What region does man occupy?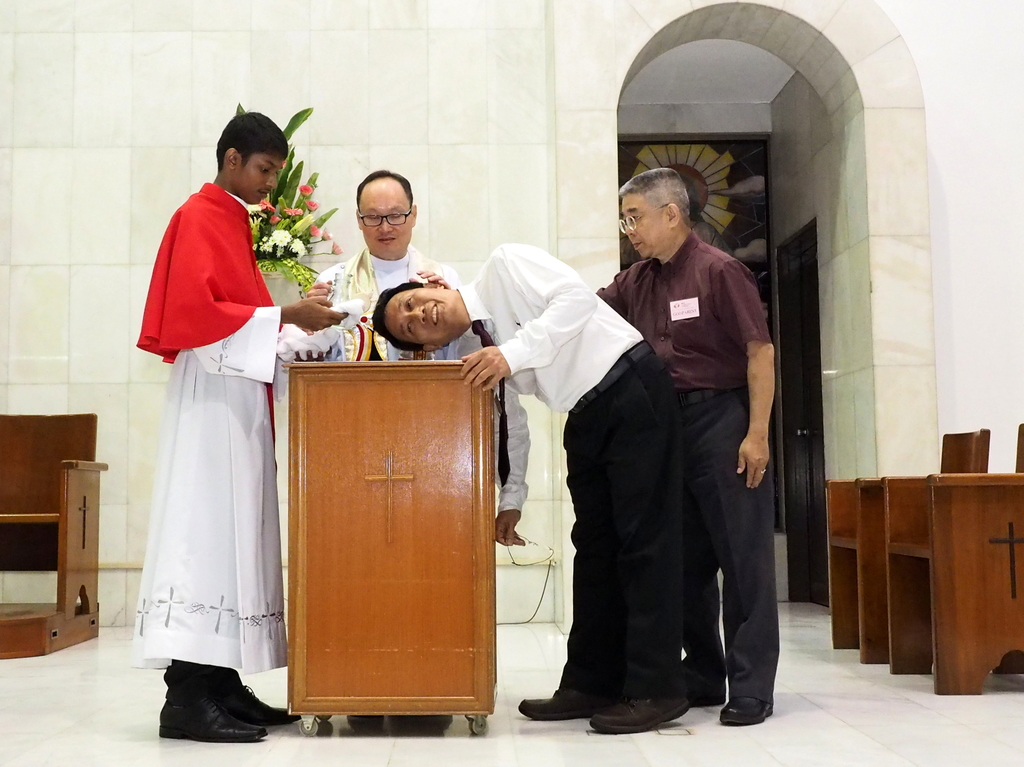
bbox=[372, 243, 689, 732].
